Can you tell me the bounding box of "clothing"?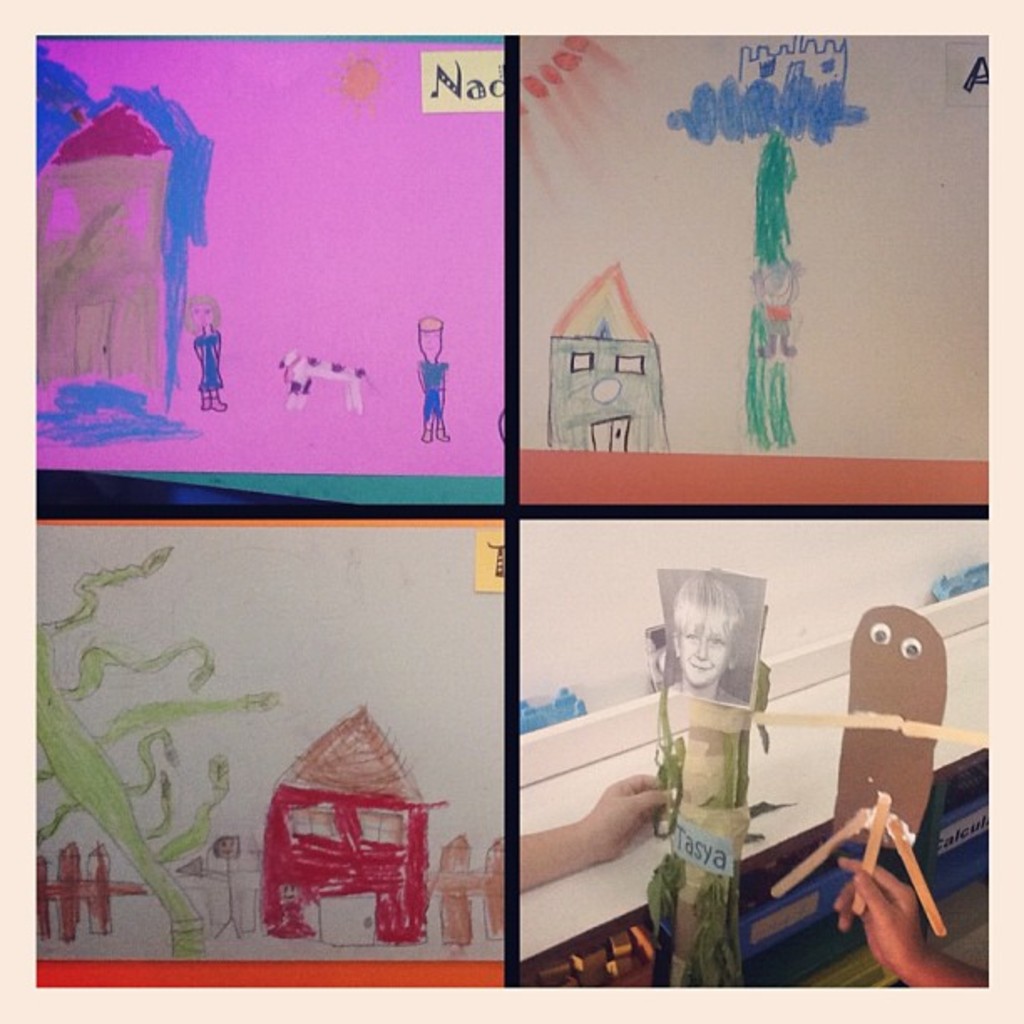
locate(768, 303, 795, 338).
